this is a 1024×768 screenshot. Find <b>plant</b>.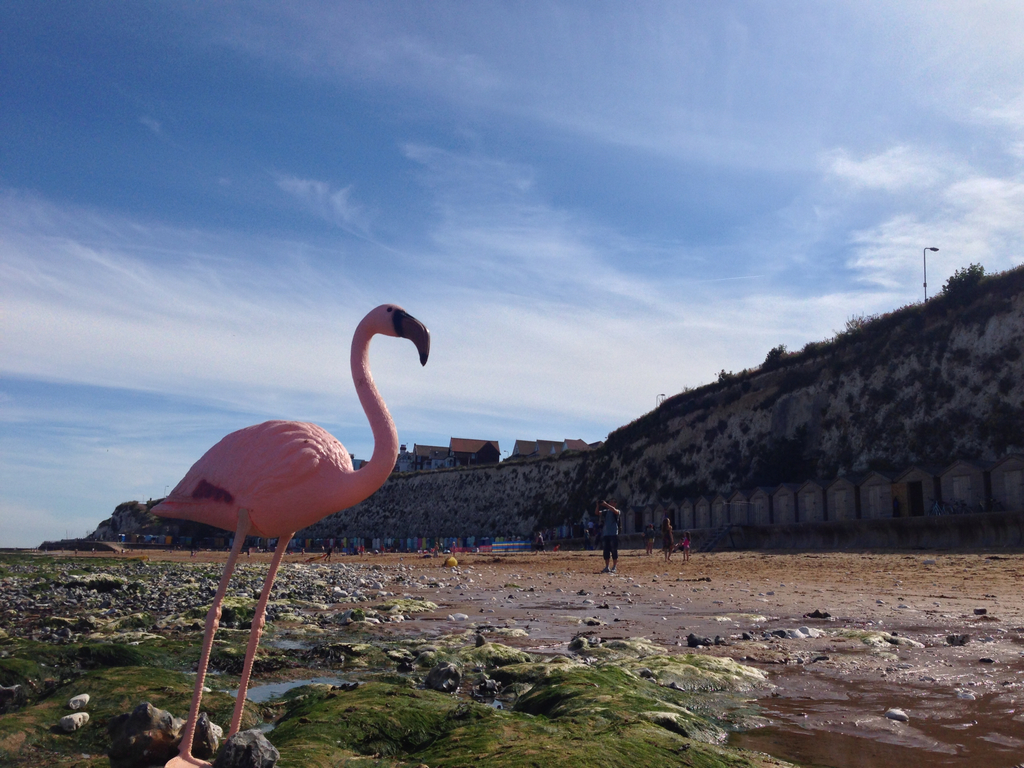
Bounding box: 464,497,468,502.
